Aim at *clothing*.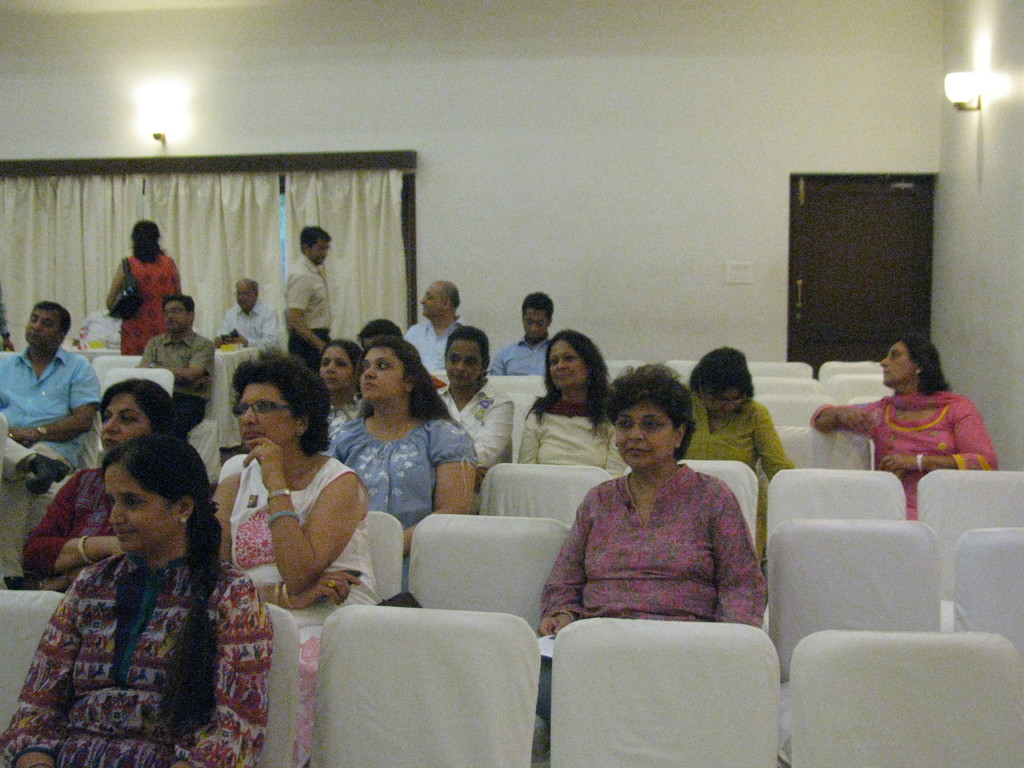
Aimed at bbox=(117, 255, 174, 356).
